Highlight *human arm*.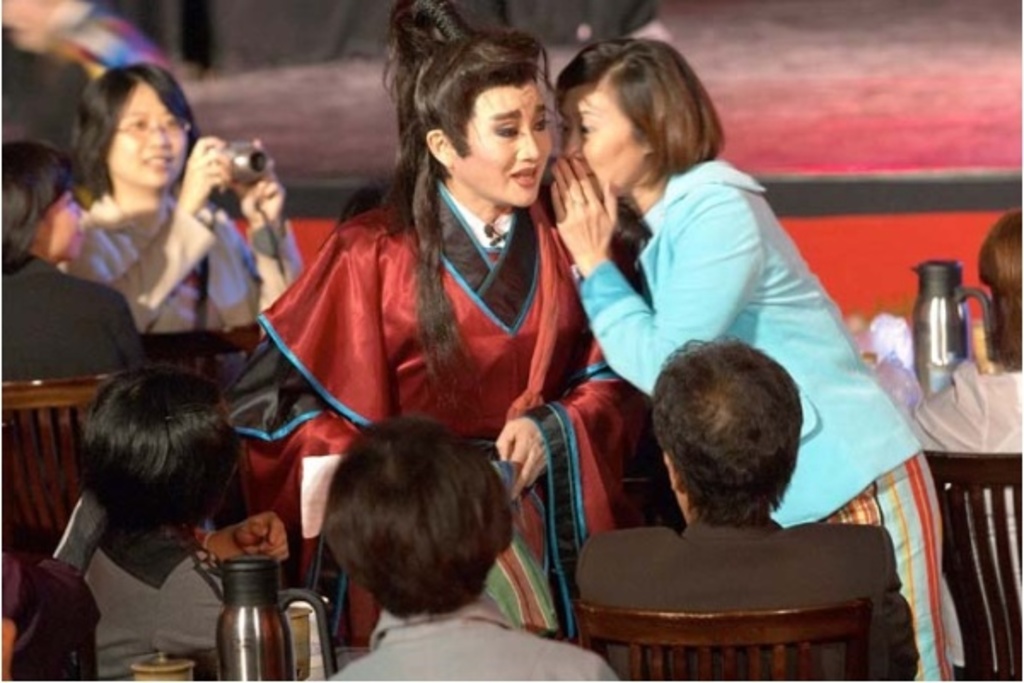
Highlighted region: bbox(154, 505, 292, 581).
